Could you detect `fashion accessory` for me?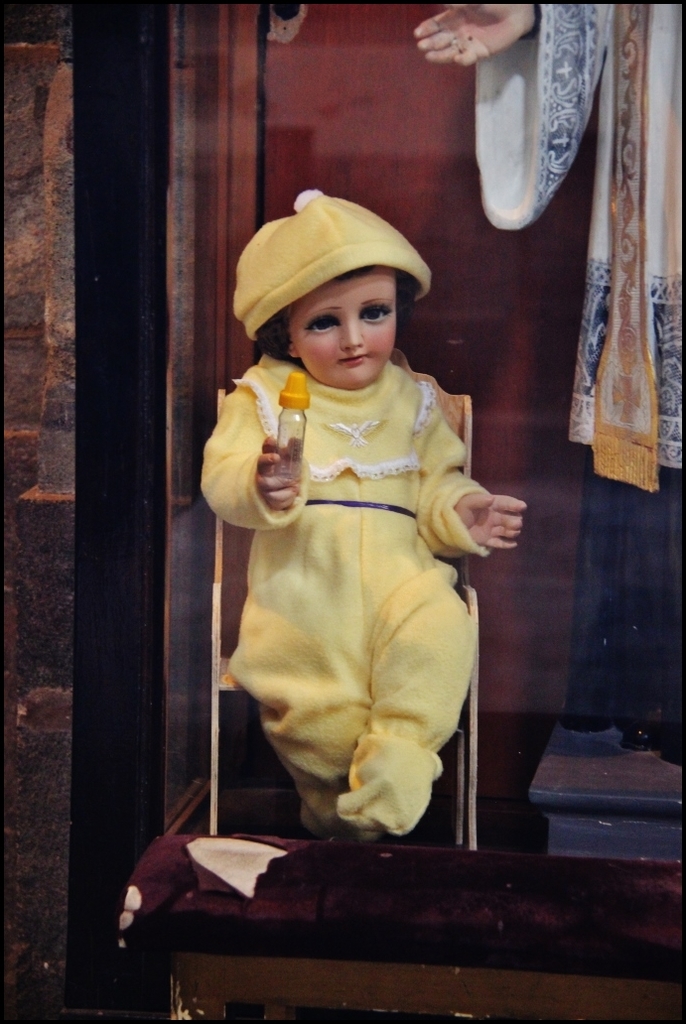
Detection result: left=453, top=40, right=464, bottom=53.
